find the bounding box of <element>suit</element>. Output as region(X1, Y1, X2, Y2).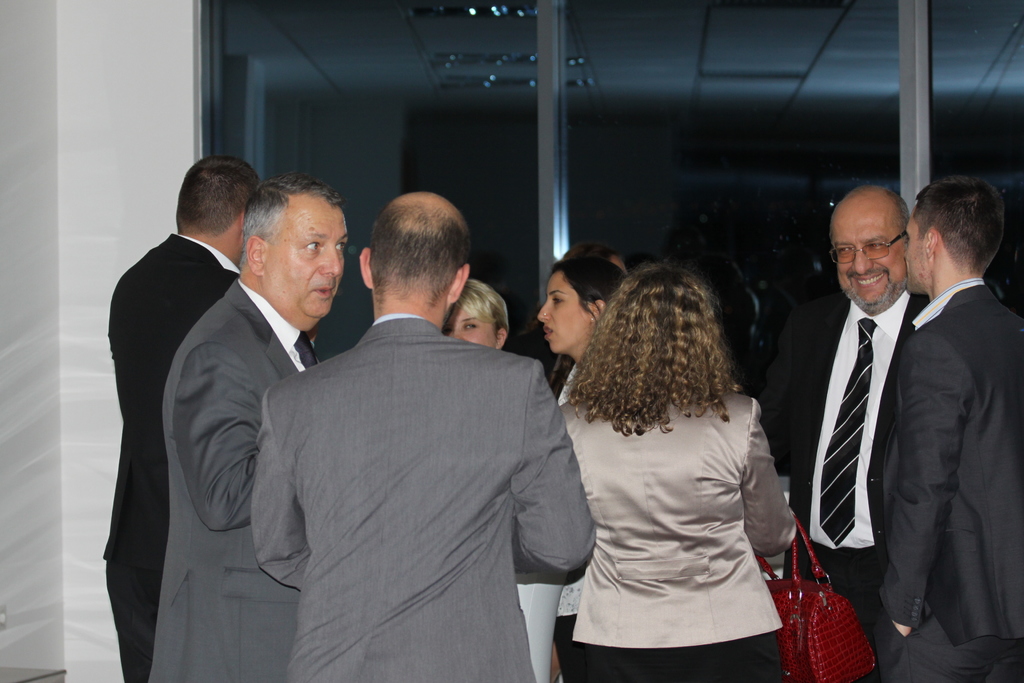
region(767, 284, 938, 646).
